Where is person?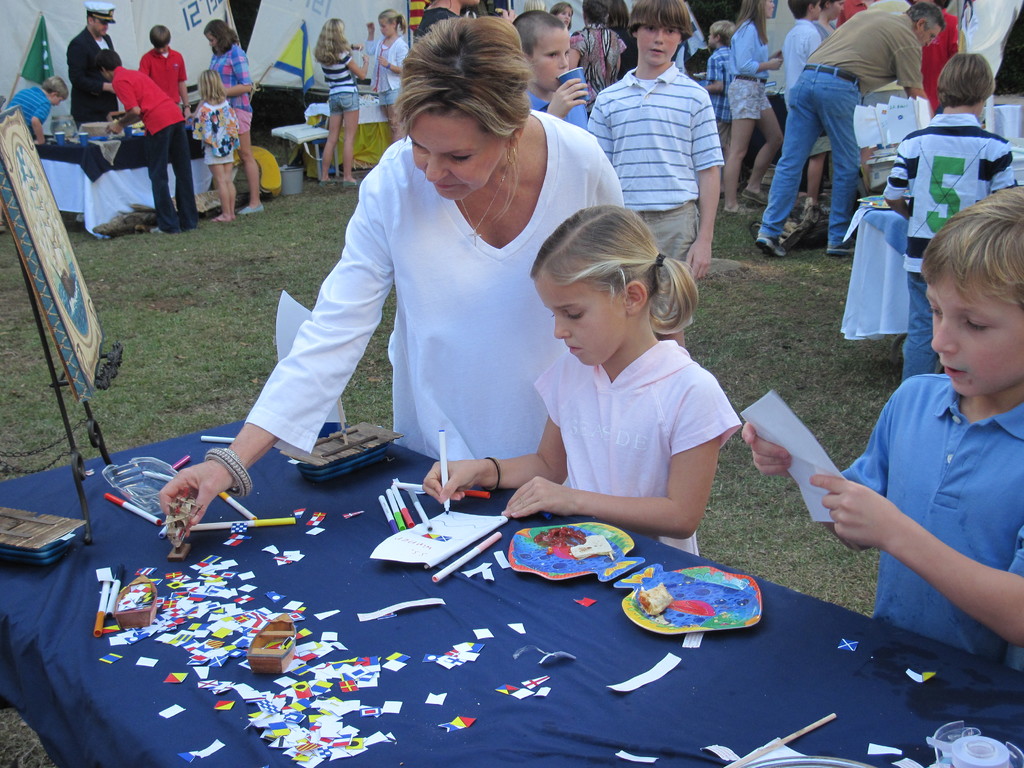
BBox(373, 11, 409, 141).
